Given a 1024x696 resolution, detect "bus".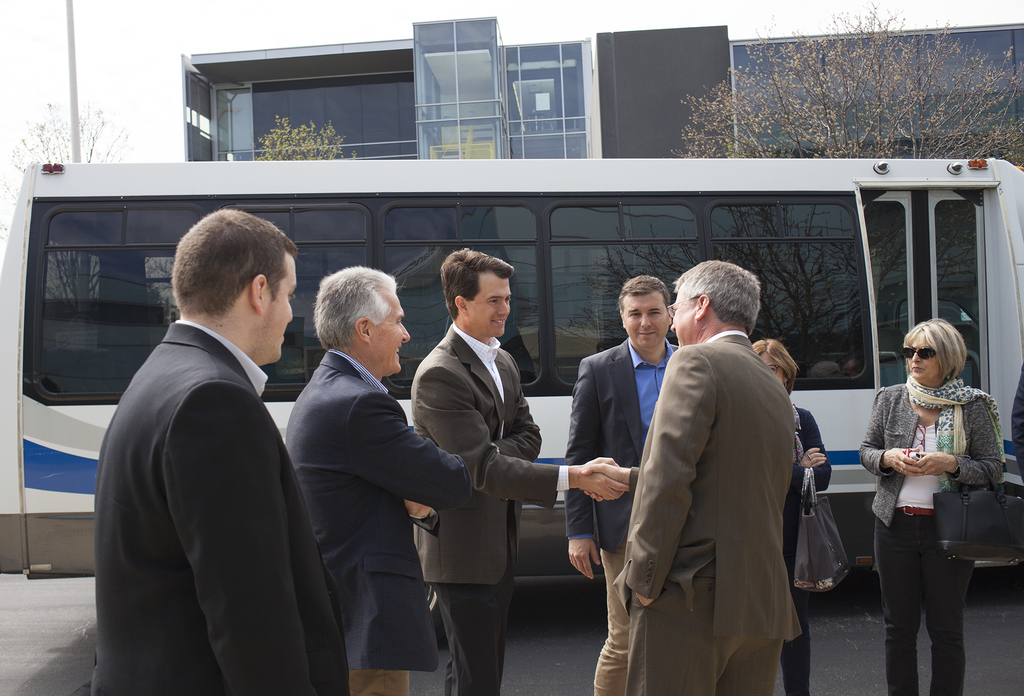
(x1=1, y1=160, x2=1023, y2=578).
